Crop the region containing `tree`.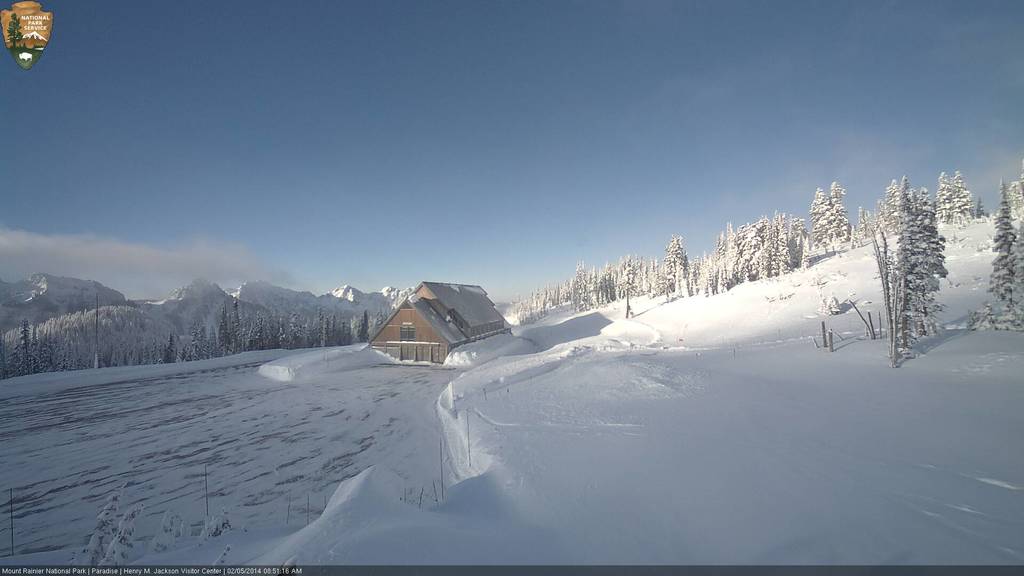
Crop region: 0, 280, 396, 380.
